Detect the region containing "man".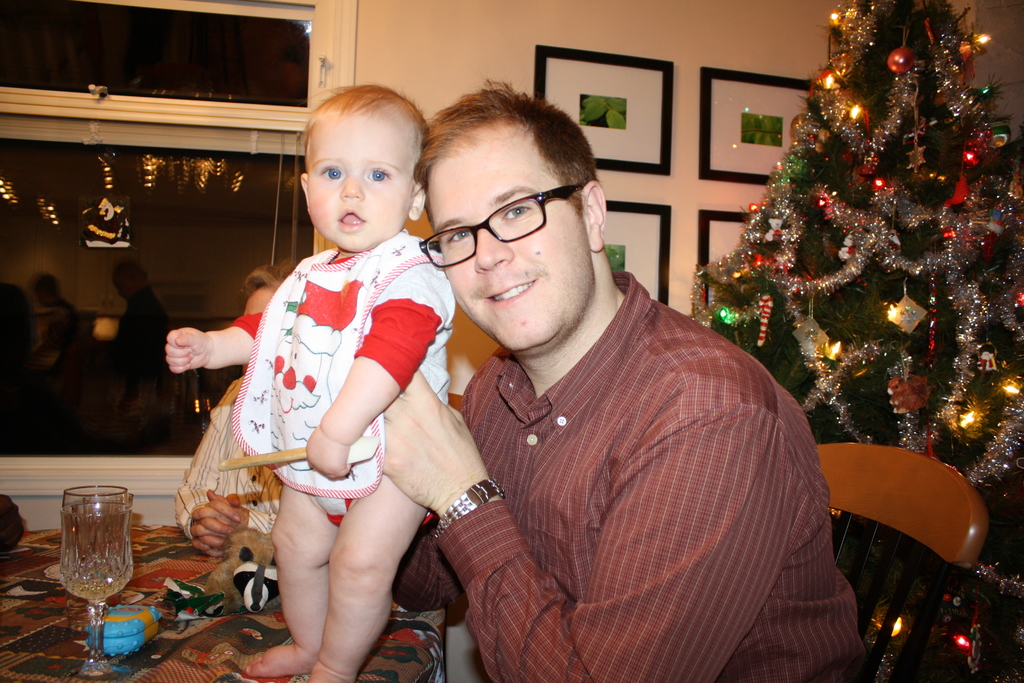
bbox(359, 125, 861, 671).
